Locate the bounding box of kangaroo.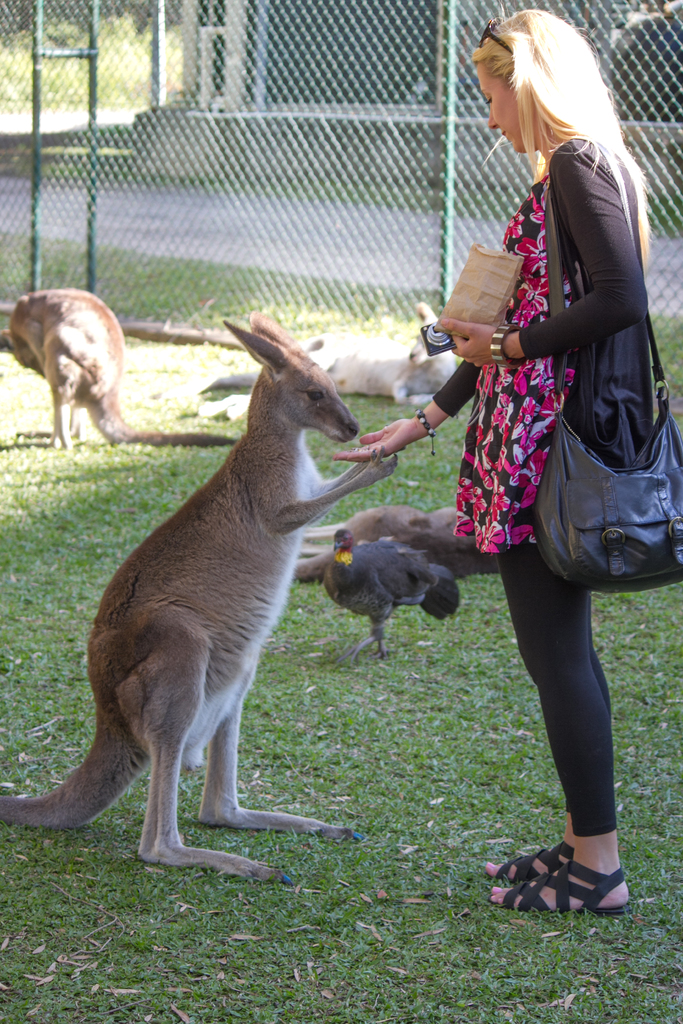
Bounding box: crop(0, 308, 407, 888).
